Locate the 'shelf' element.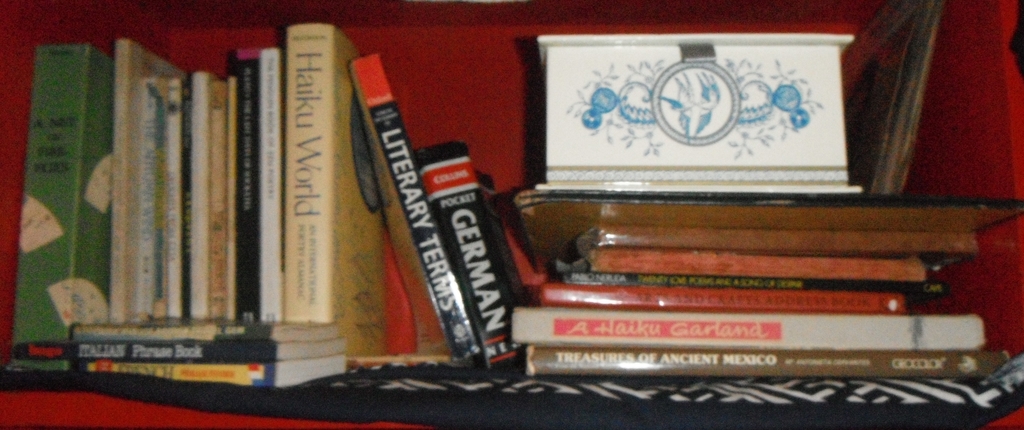
Element bbox: <box>0,0,1023,429</box>.
